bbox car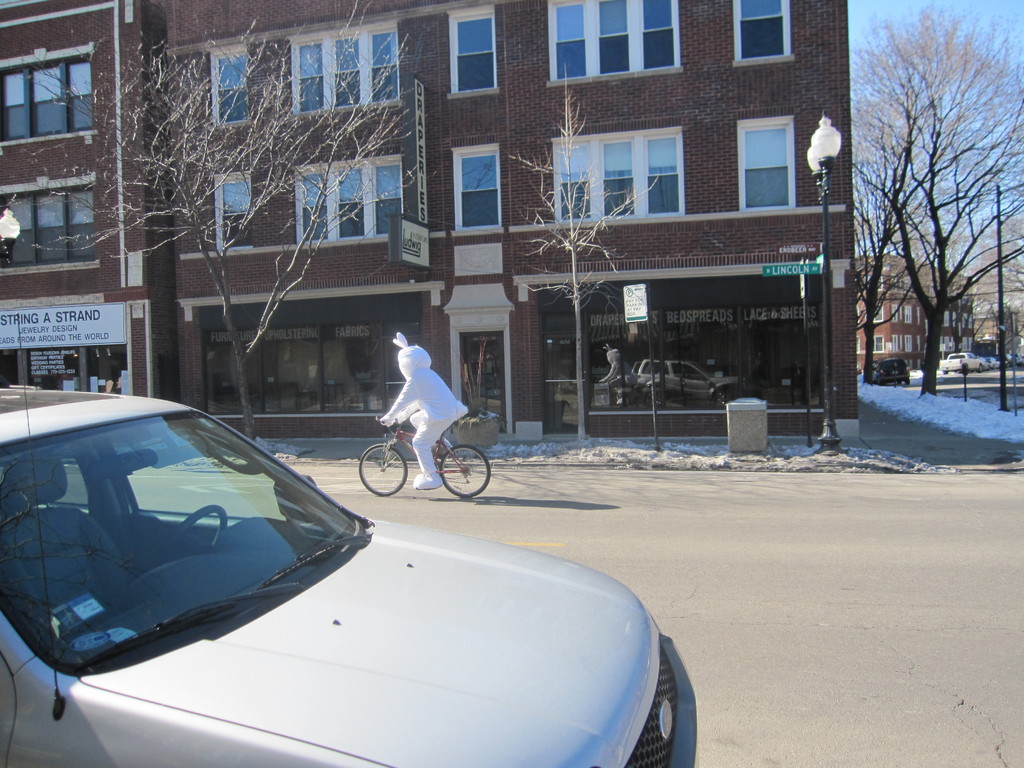
BBox(939, 349, 984, 379)
